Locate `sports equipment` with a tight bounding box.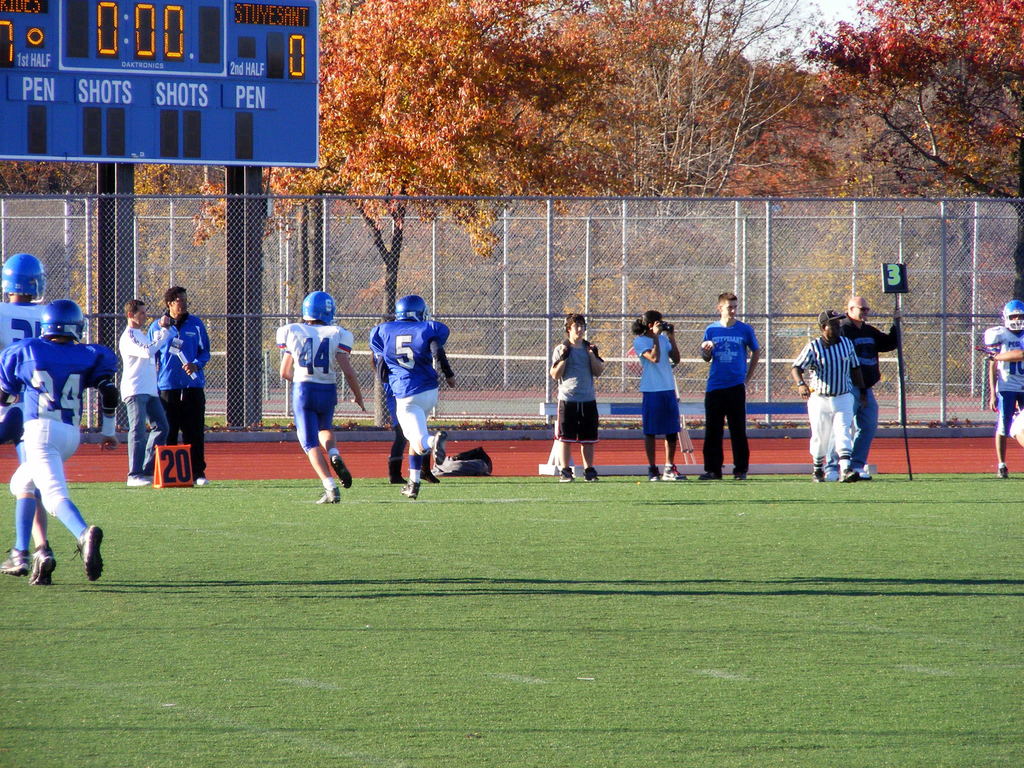
[left=304, top=292, right=334, bottom=324].
